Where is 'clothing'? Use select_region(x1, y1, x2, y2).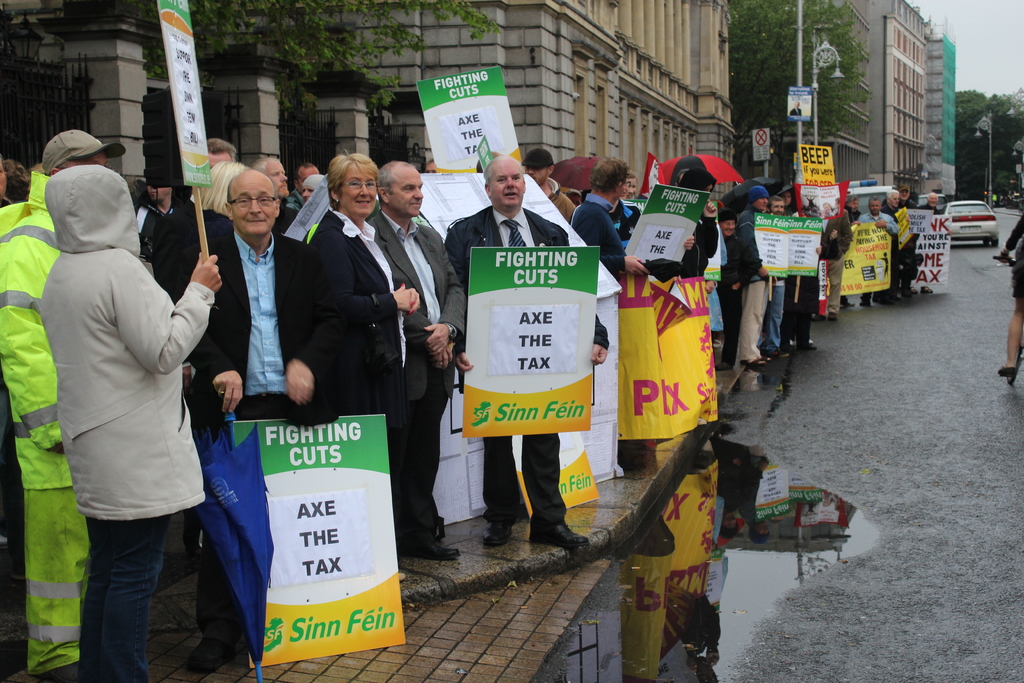
select_region(819, 213, 851, 315).
